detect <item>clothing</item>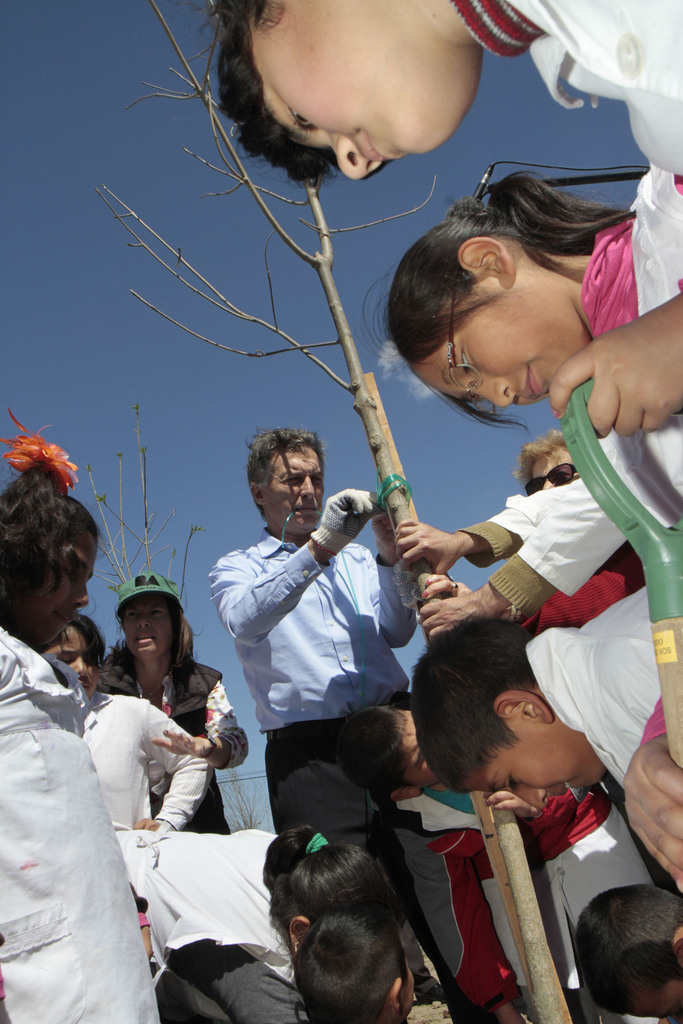
BBox(0, 622, 163, 1023)
